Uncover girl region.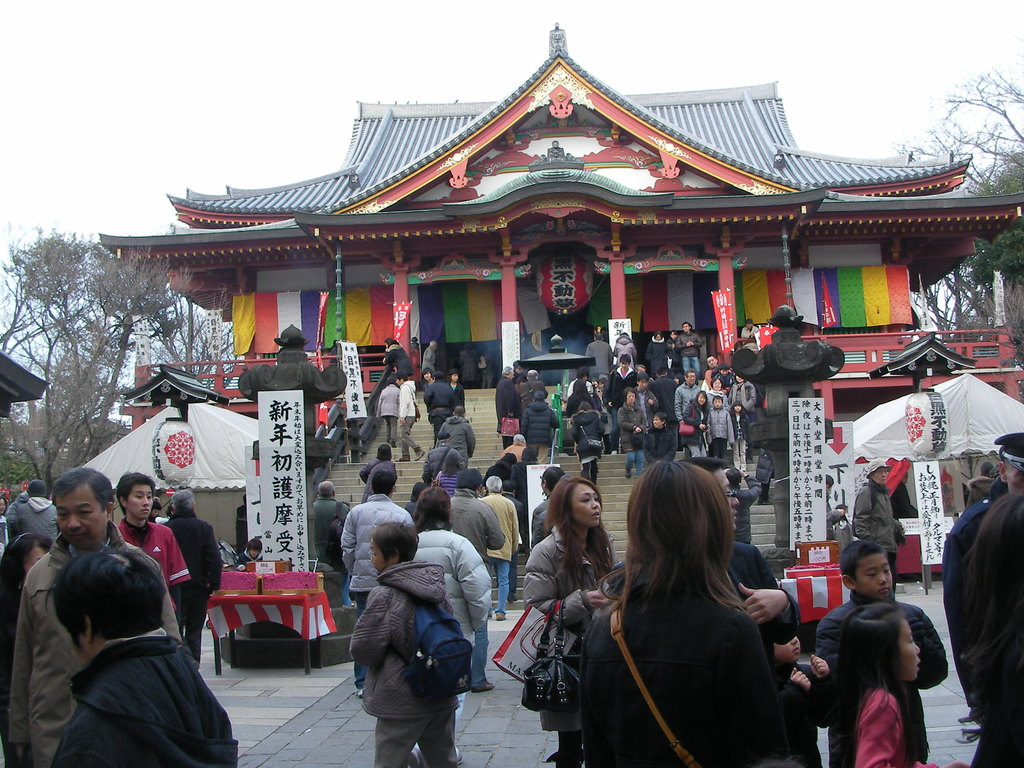
Uncovered: (left=0, top=534, right=51, bottom=767).
